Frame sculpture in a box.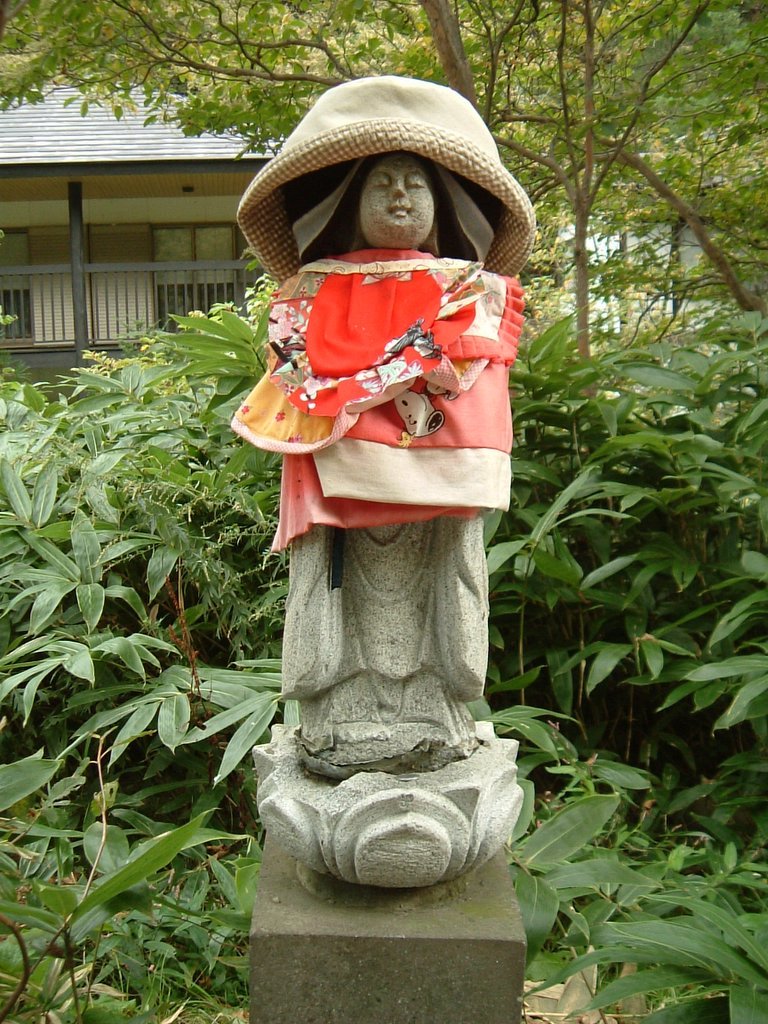
(233,74,550,943).
